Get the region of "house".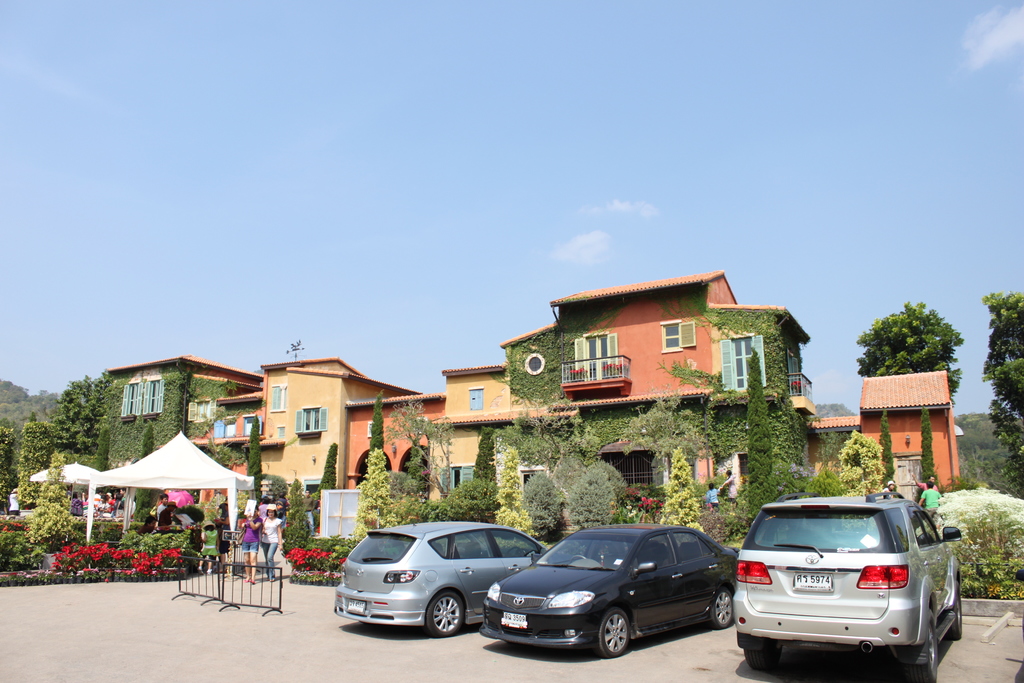
l=820, t=406, r=863, b=497.
